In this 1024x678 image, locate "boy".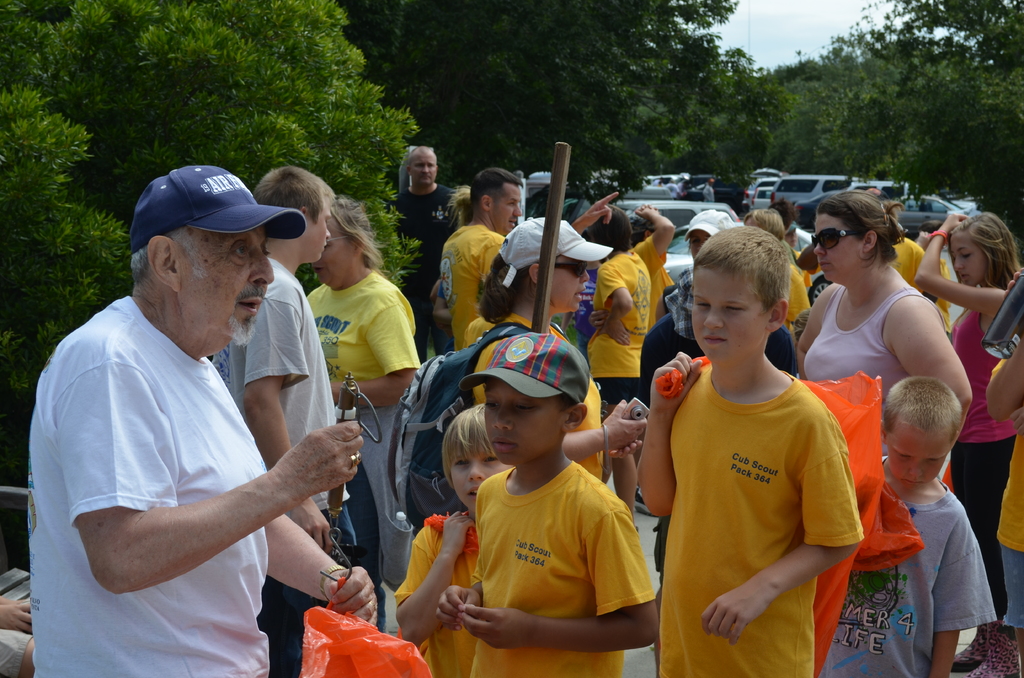
Bounding box: BBox(439, 332, 651, 673).
